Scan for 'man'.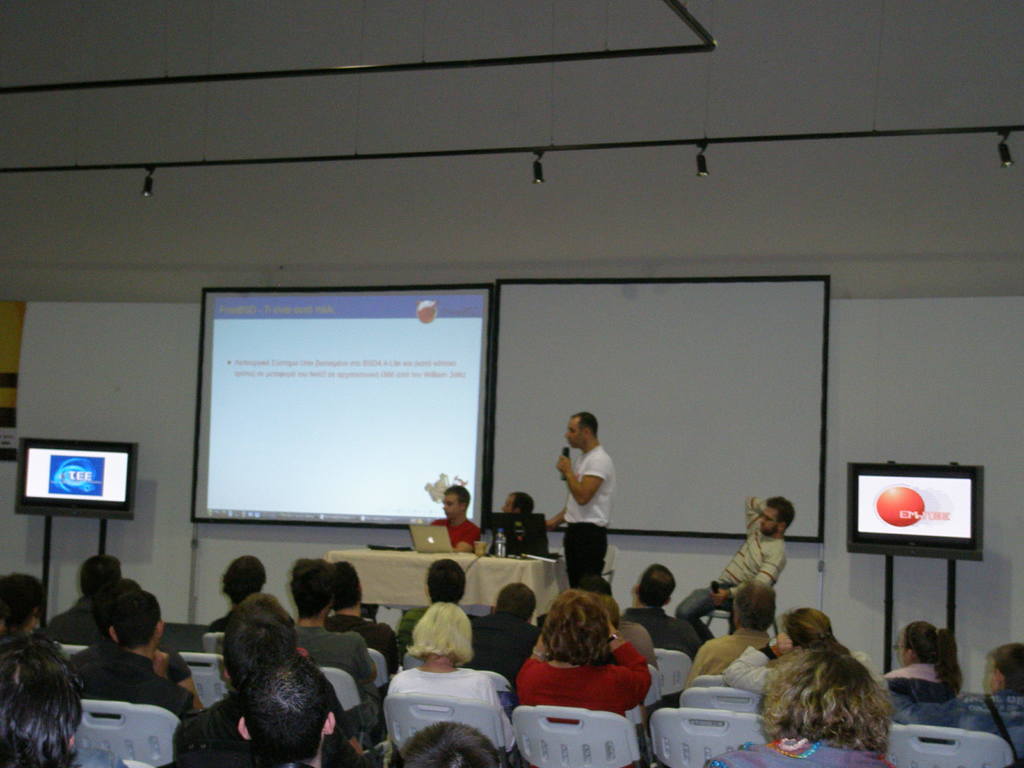
Scan result: 61 573 179 748.
